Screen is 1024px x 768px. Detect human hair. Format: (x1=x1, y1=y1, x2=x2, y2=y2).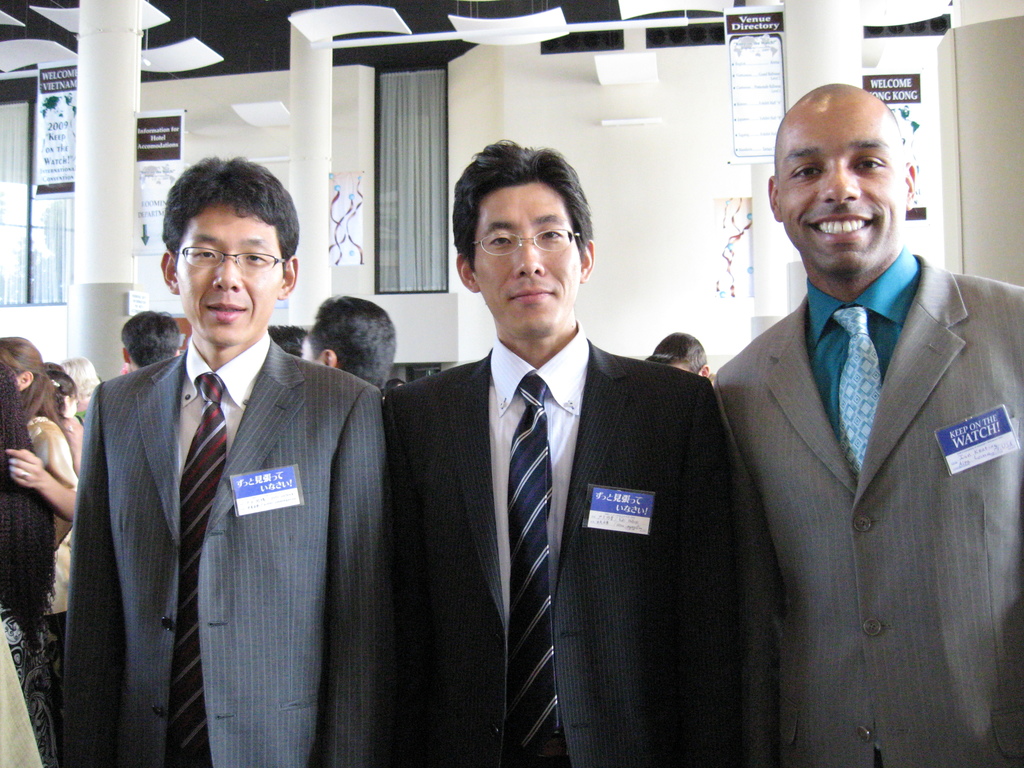
(x1=305, y1=297, x2=394, y2=395).
